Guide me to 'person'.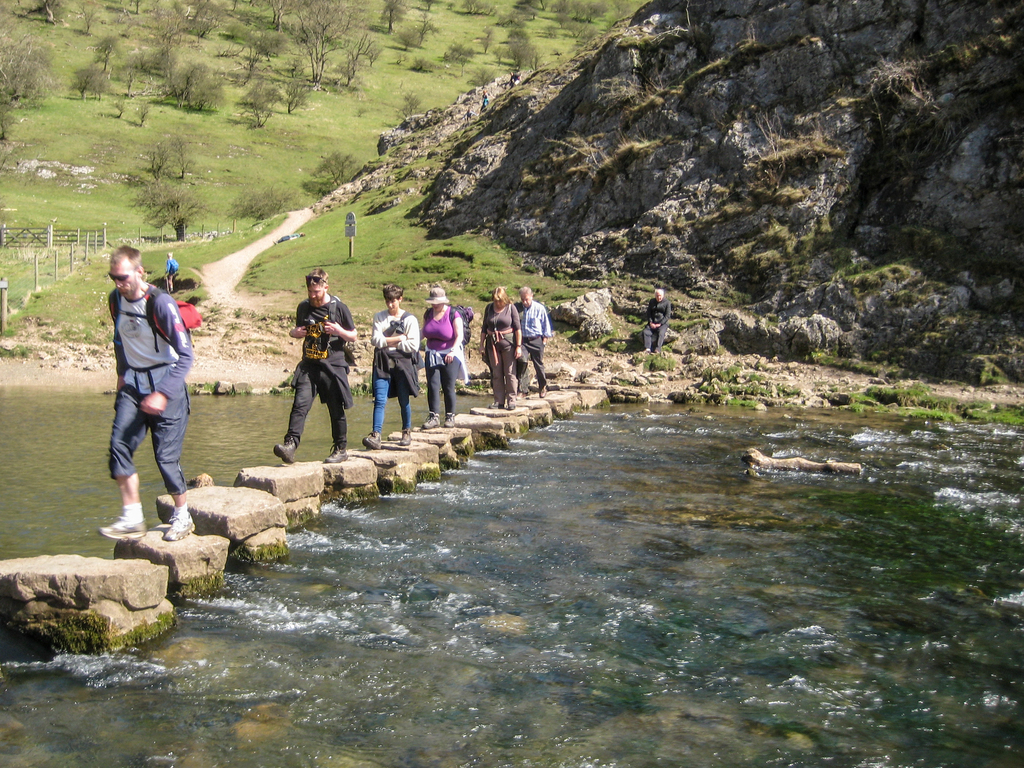
Guidance: bbox=[473, 285, 524, 412].
